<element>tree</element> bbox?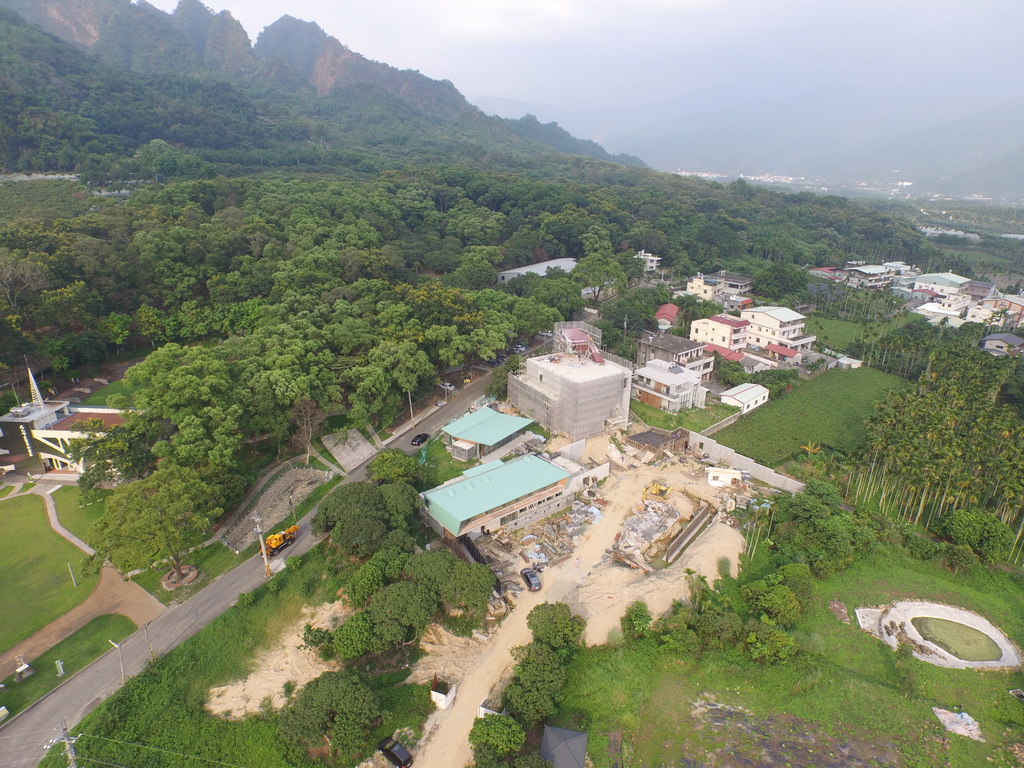
[x1=339, y1=549, x2=410, y2=605]
